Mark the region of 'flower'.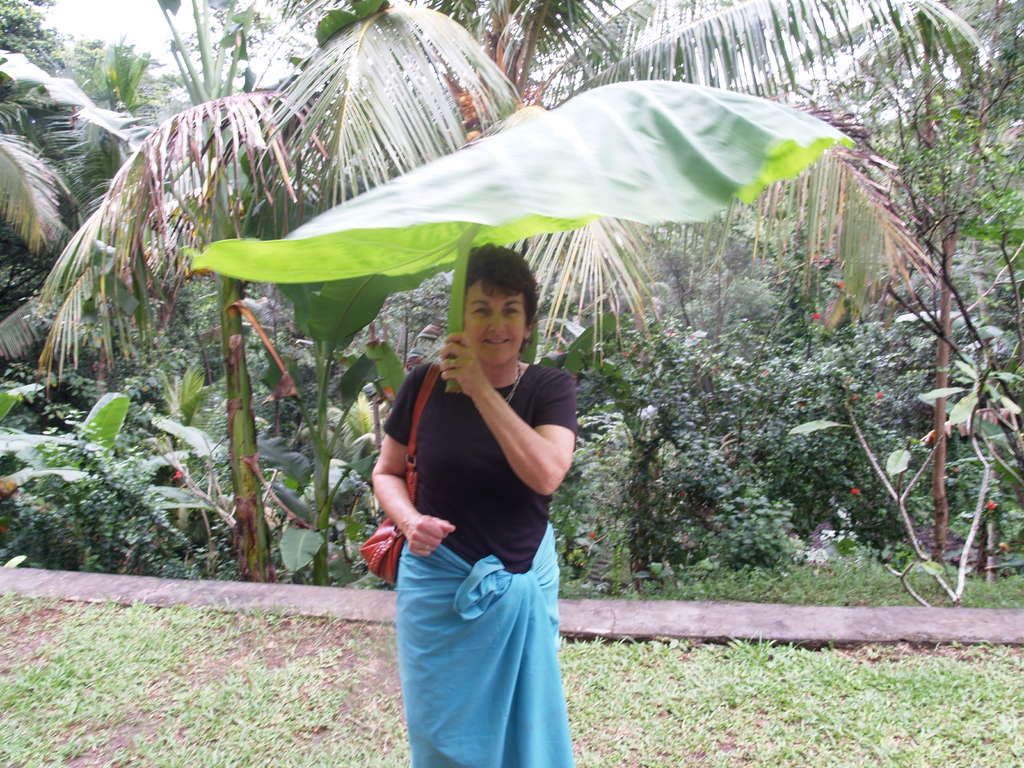
Region: [981, 496, 995, 512].
